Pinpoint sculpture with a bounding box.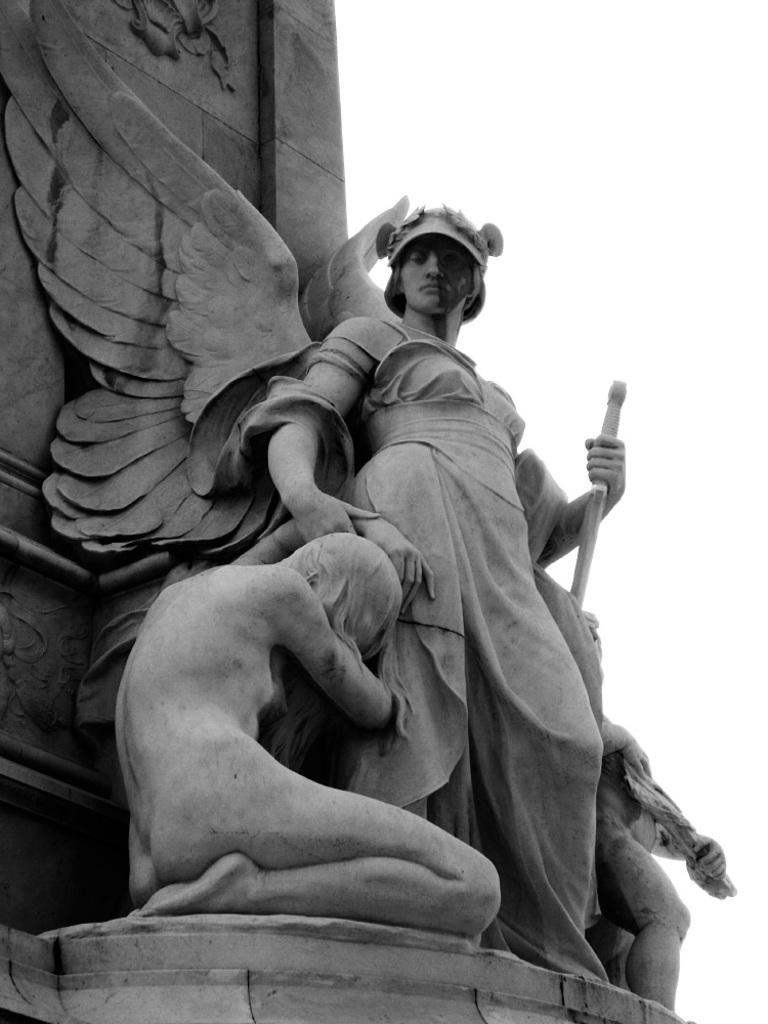
x1=54 y1=189 x2=737 y2=988.
